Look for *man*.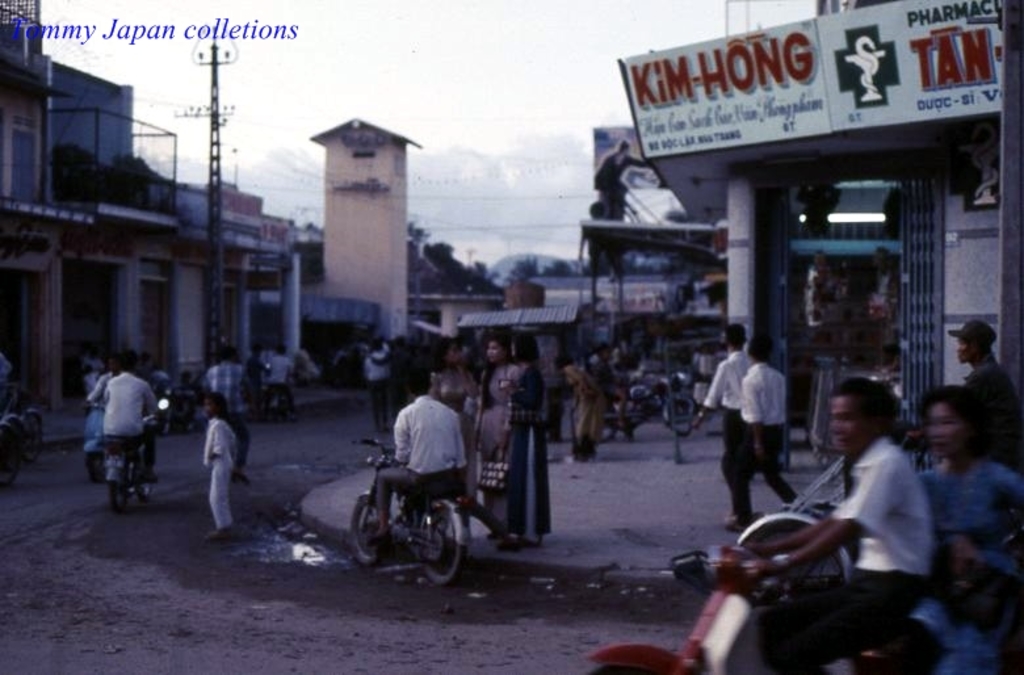
Found: 694, 323, 757, 524.
